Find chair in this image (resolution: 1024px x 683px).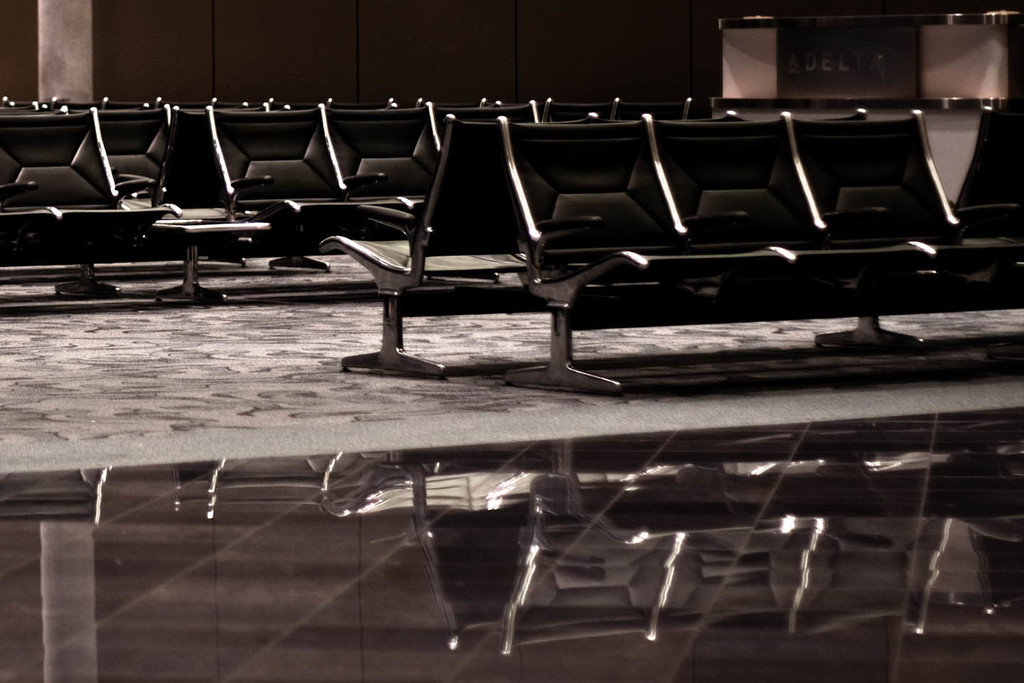
l=641, t=111, r=934, b=287.
